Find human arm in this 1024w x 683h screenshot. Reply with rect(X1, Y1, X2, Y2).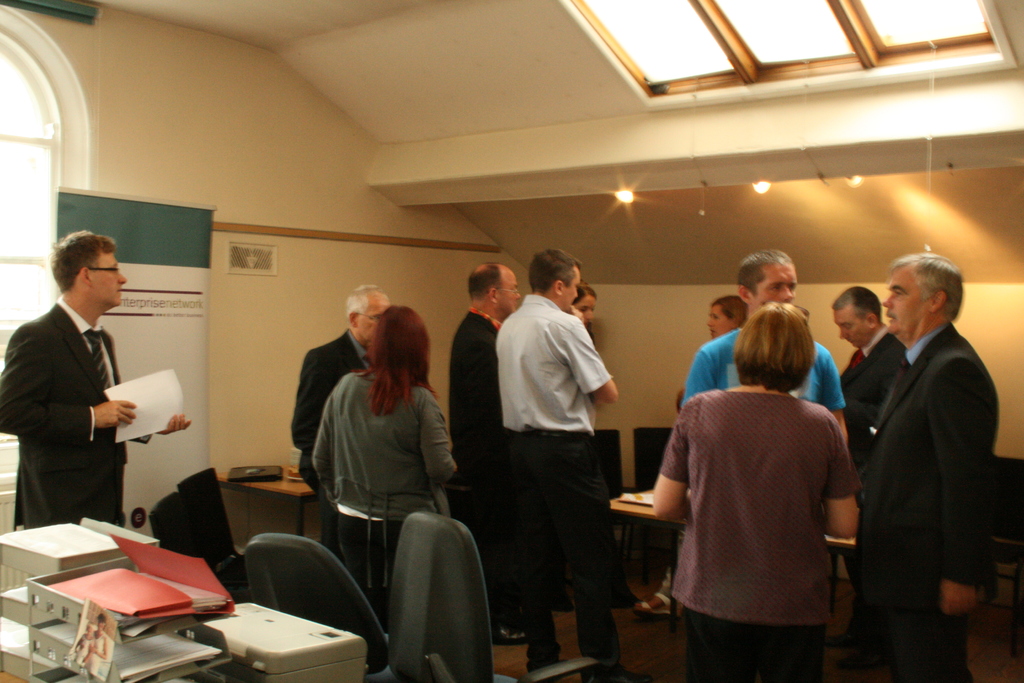
rect(417, 399, 465, 493).
